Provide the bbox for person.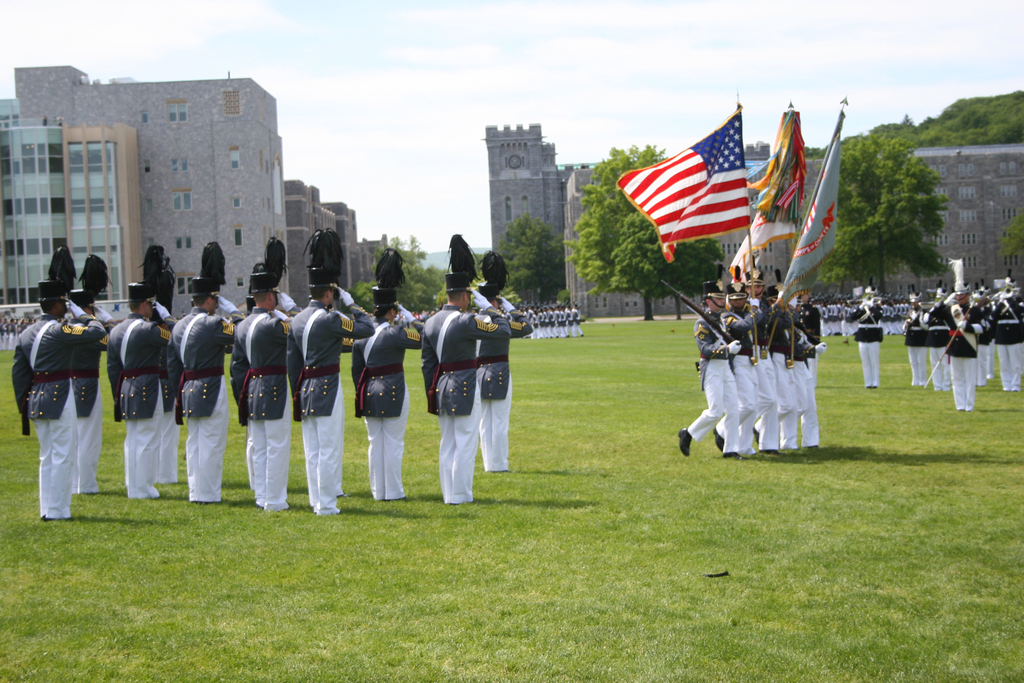
bbox=(20, 254, 100, 529).
